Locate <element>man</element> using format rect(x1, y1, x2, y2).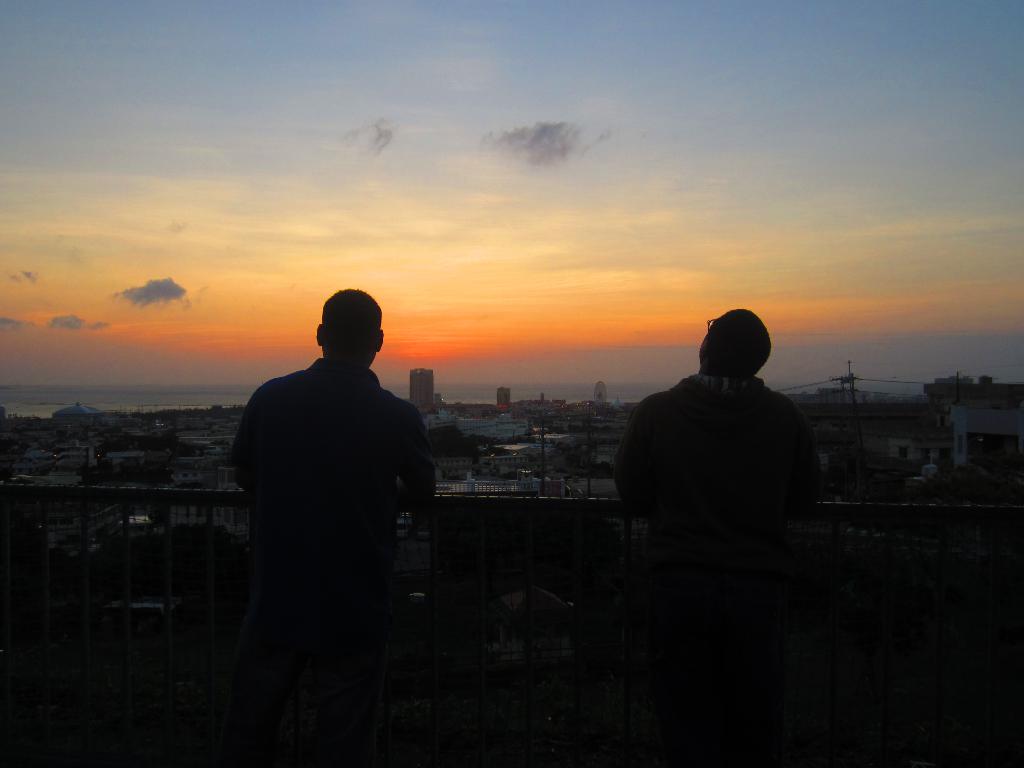
rect(612, 311, 822, 533).
